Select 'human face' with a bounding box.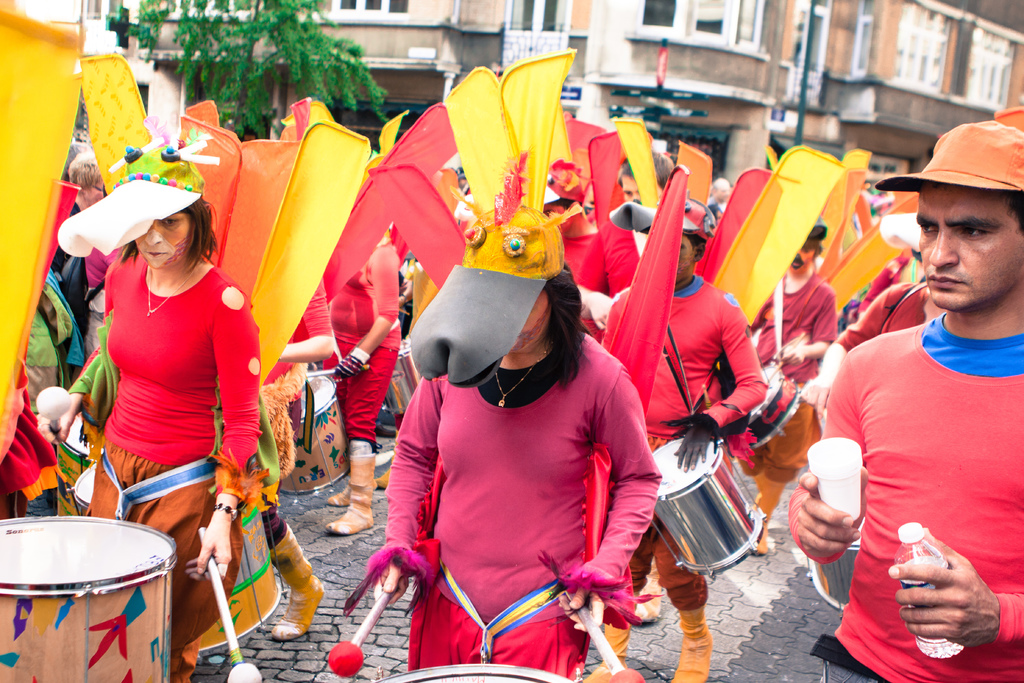
left=916, top=183, right=1023, bottom=312.
